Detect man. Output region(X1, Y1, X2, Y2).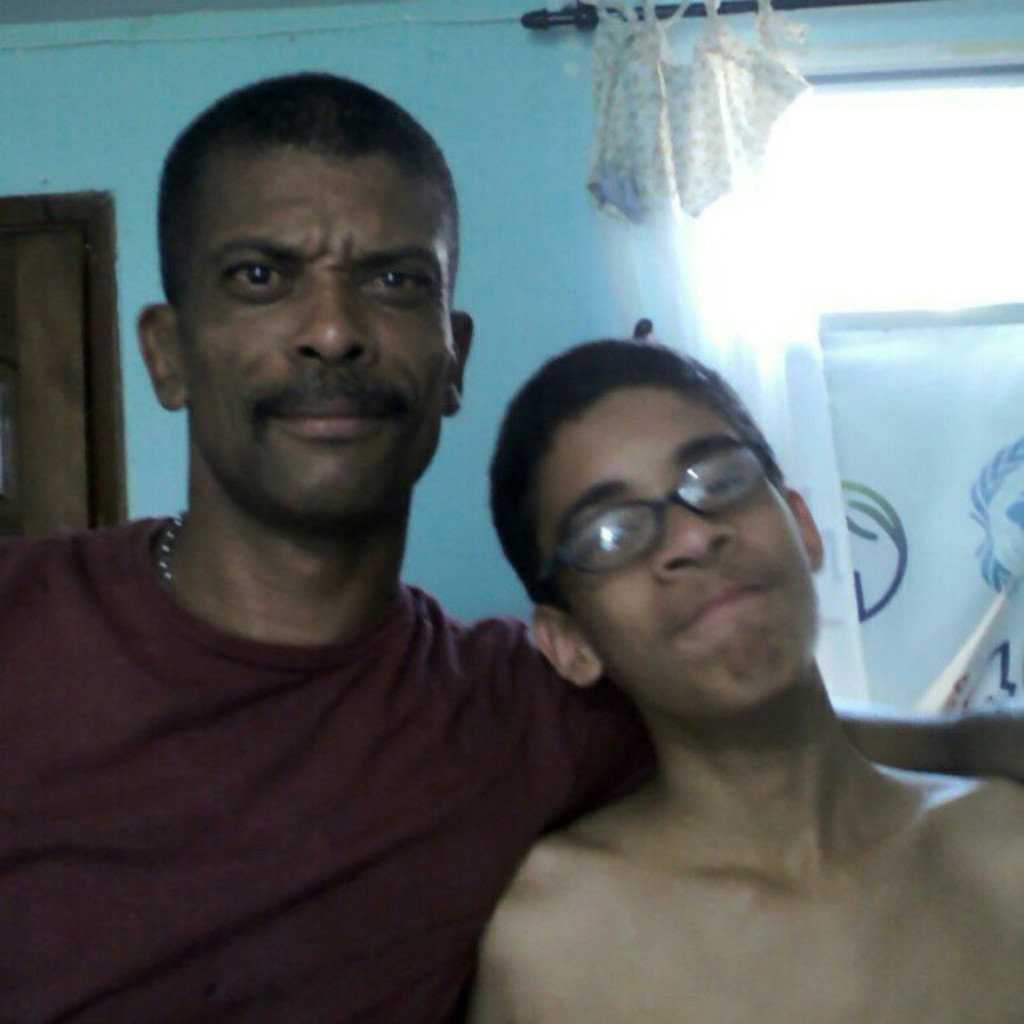
region(45, 92, 800, 1023).
